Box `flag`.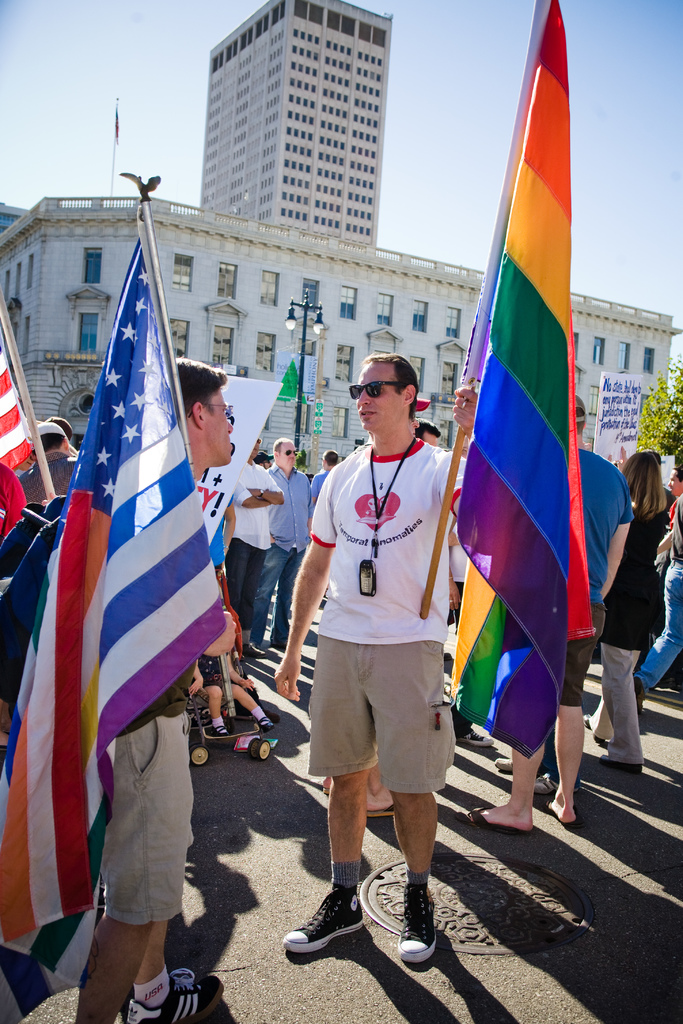
{"left": 0, "top": 241, "right": 227, "bottom": 1023}.
